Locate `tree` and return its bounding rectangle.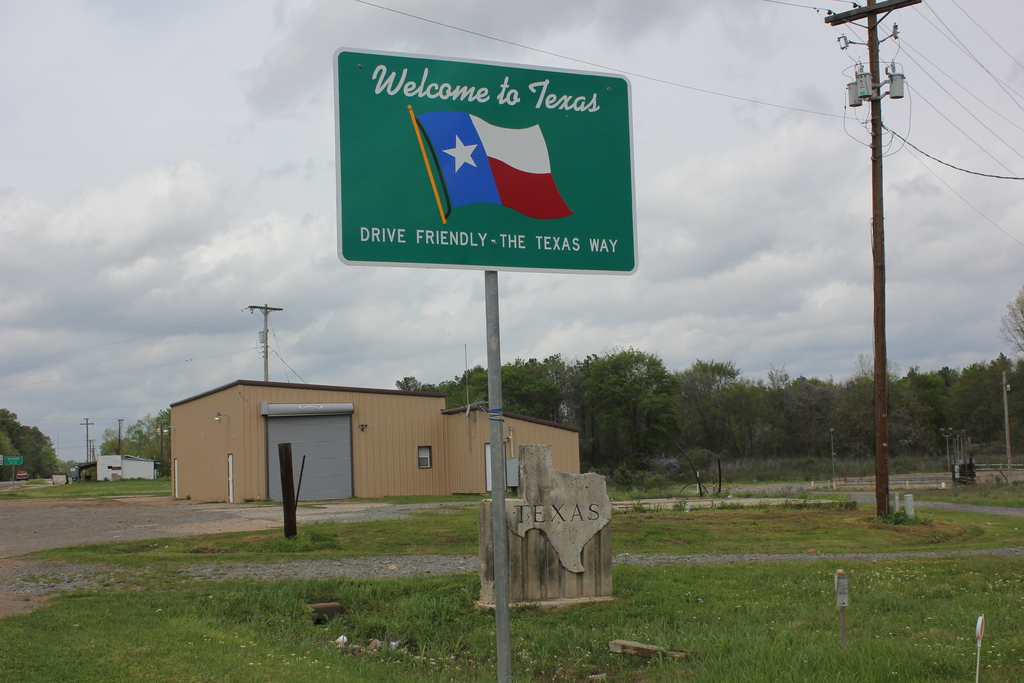
{"left": 0, "top": 432, "right": 21, "bottom": 476}.
